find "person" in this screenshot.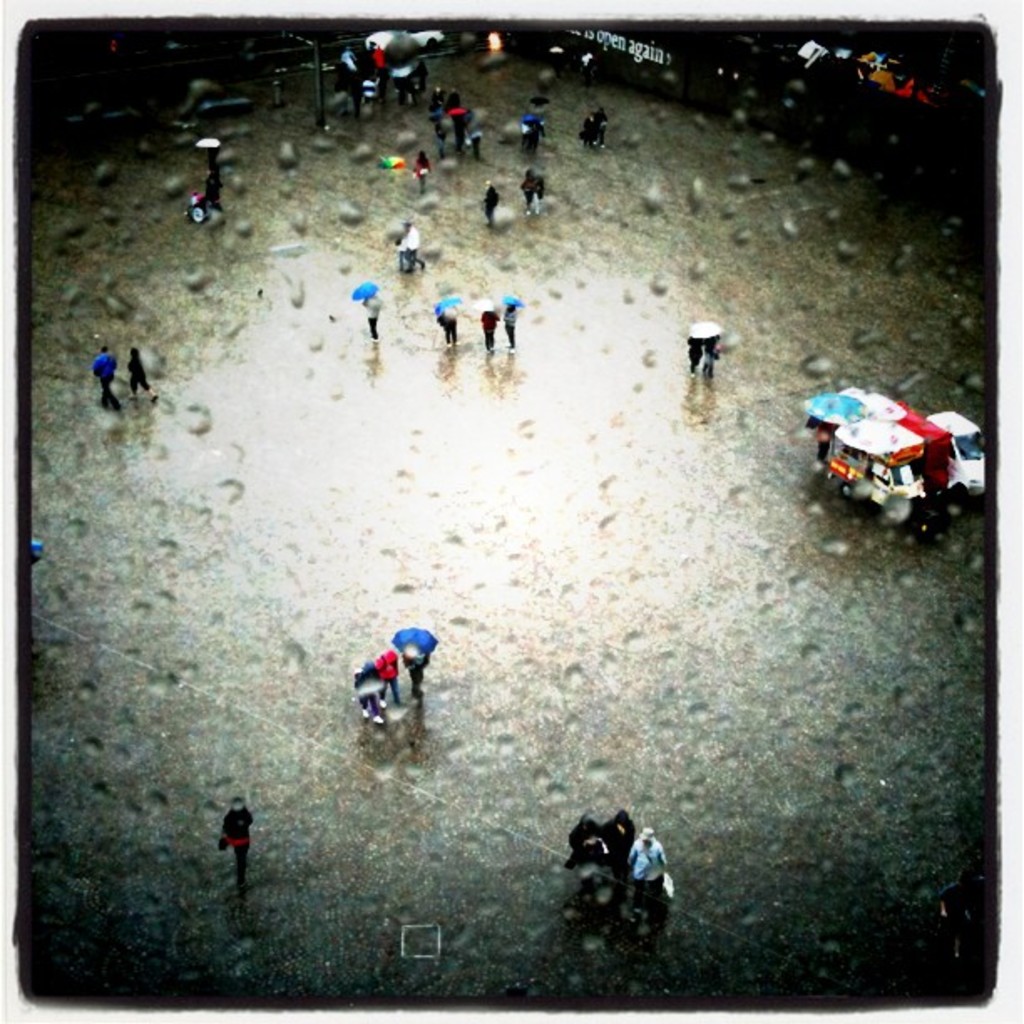
The bounding box for "person" is left=398, top=226, right=425, bottom=274.
